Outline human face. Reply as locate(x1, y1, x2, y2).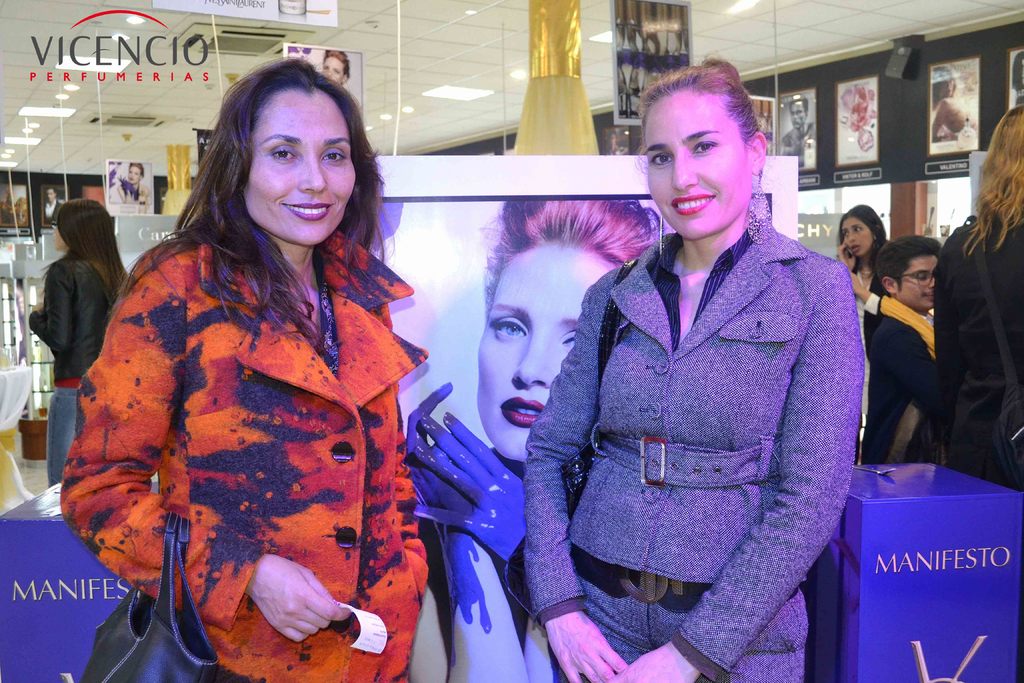
locate(476, 240, 614, 462).
